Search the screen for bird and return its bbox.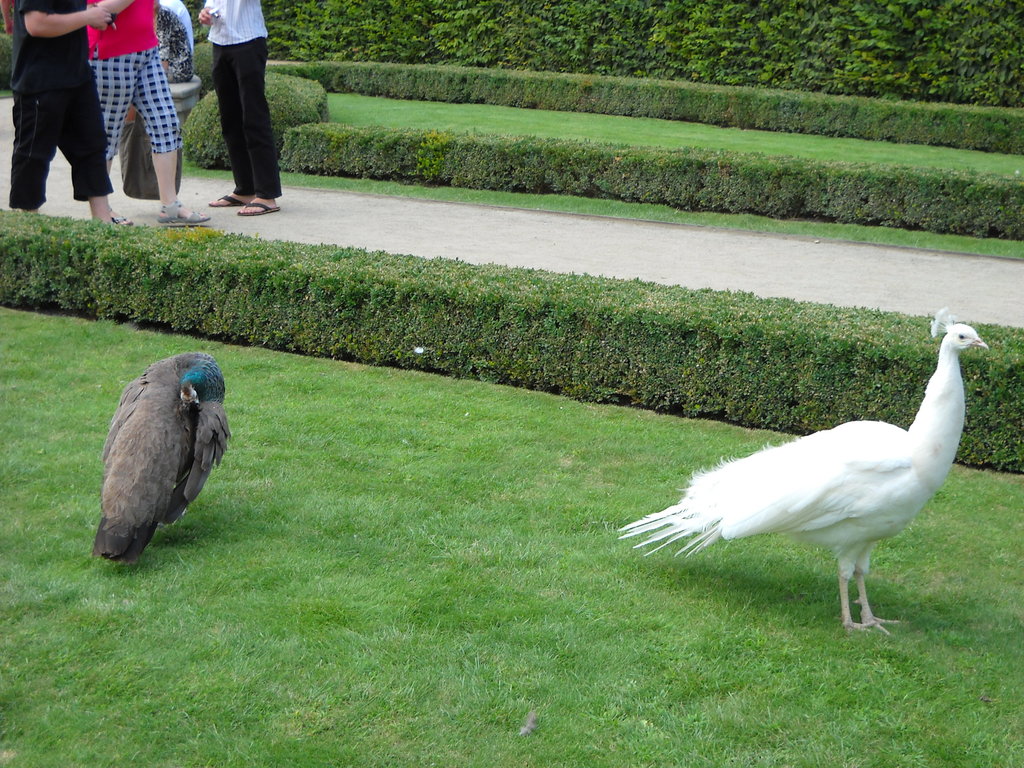
Found: 613,303,994,641.
